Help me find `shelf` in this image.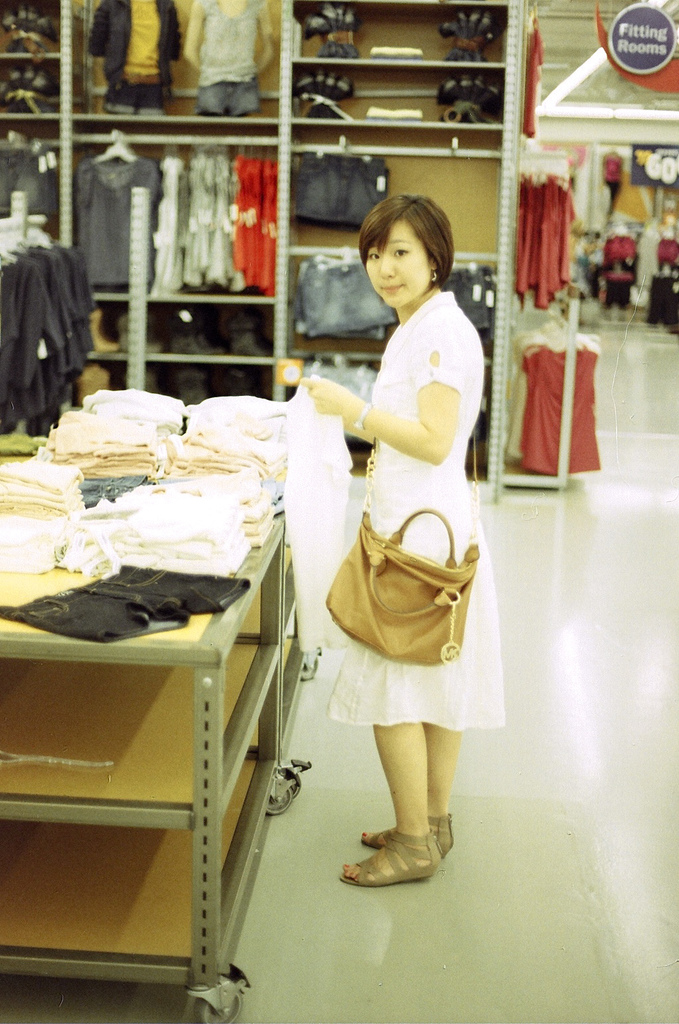
Found it: (94, 302, 129, 384).
